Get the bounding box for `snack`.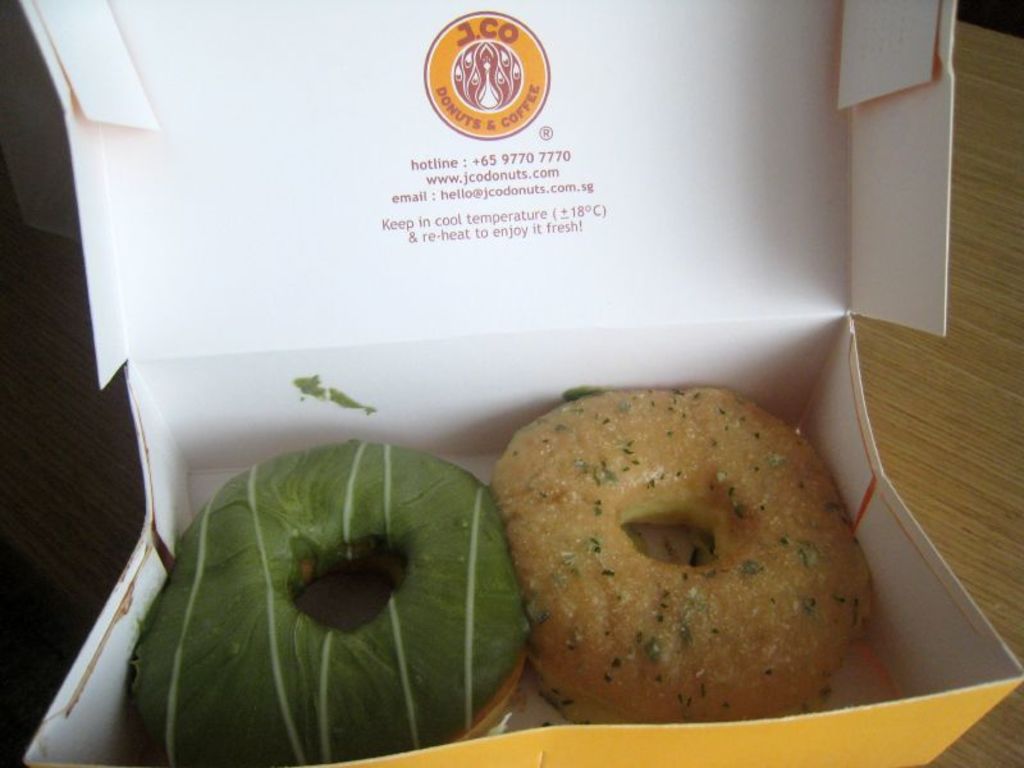
[498,402,847,712].
